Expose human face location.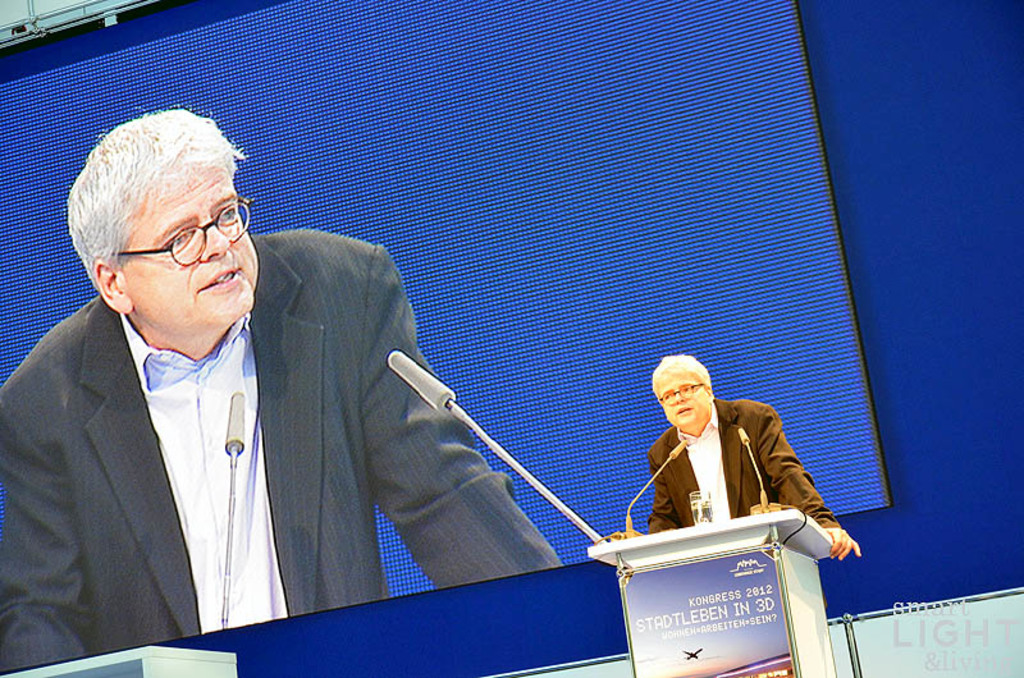
Exposed at [left=658, top=363, right=714, bottom=421].
